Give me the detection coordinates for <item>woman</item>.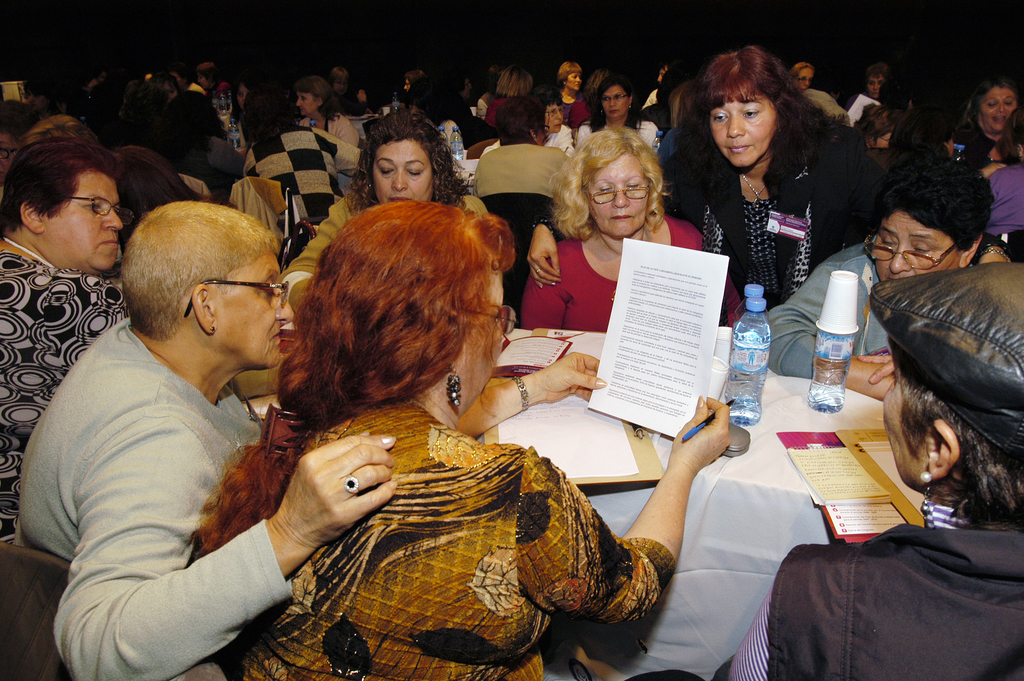
box=[673, 50, 870, 332].
